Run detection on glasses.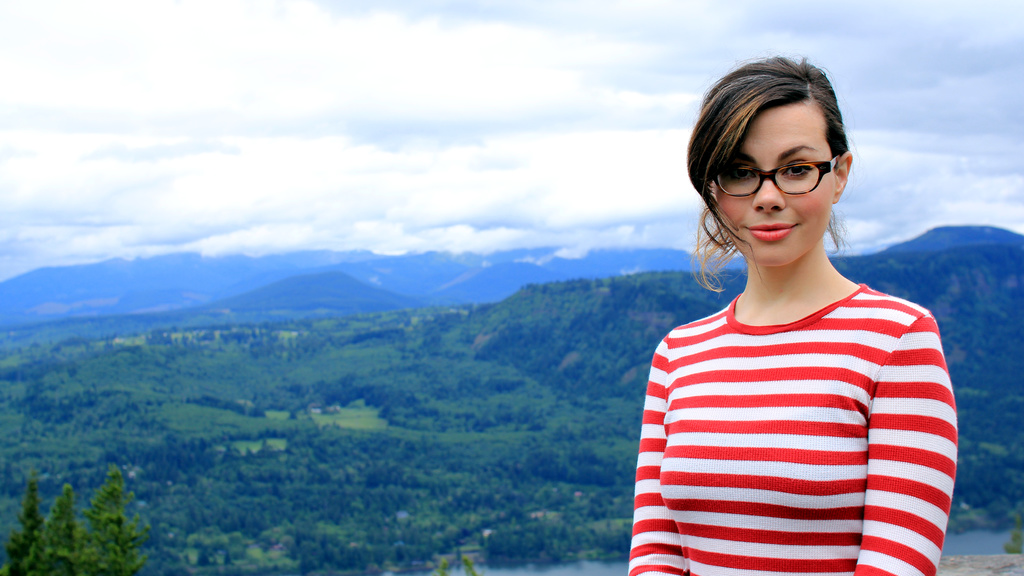
Result: {"x1": 714, "y1": 155, "x2": 840, "y2": 198}.
